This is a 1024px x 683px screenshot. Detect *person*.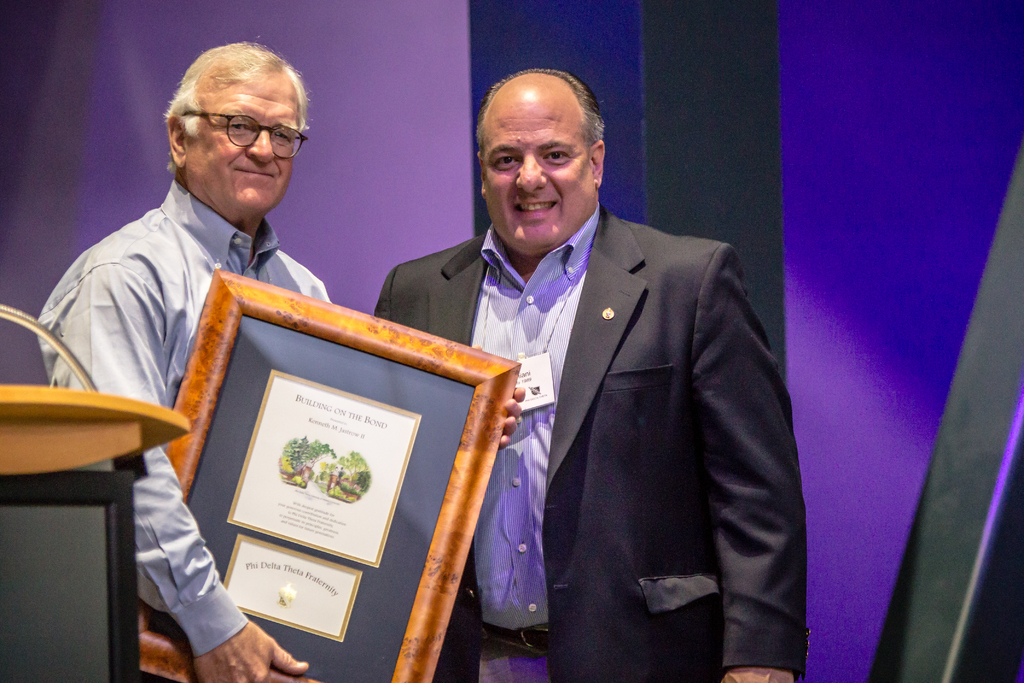
left=367, top=70, right=809, bottom=682.
